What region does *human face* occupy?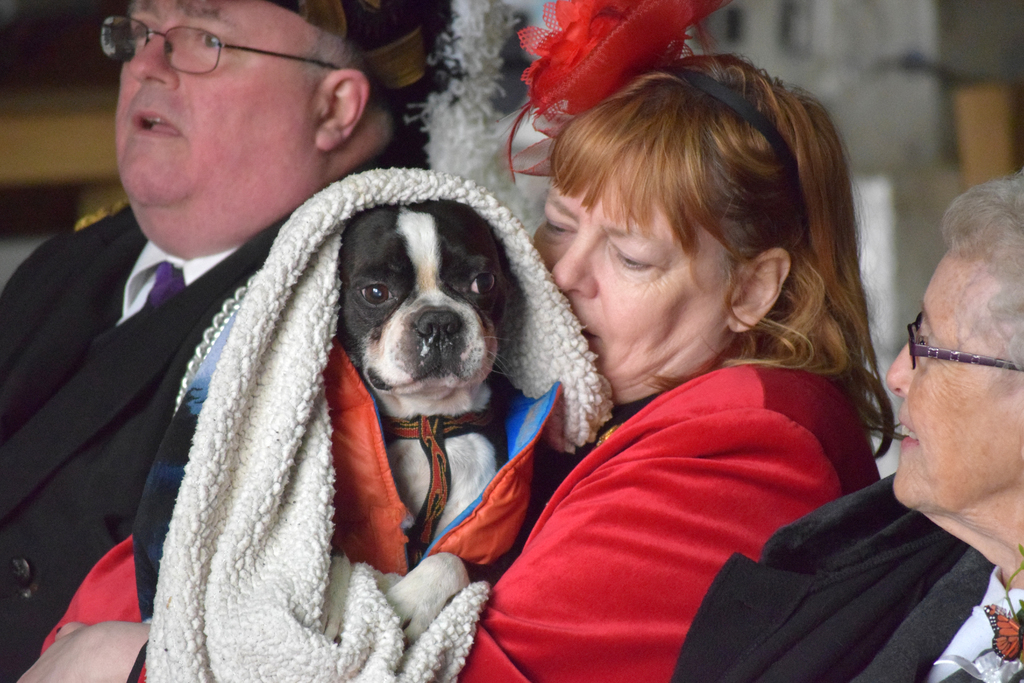
[888, 239, 1023, 514].
